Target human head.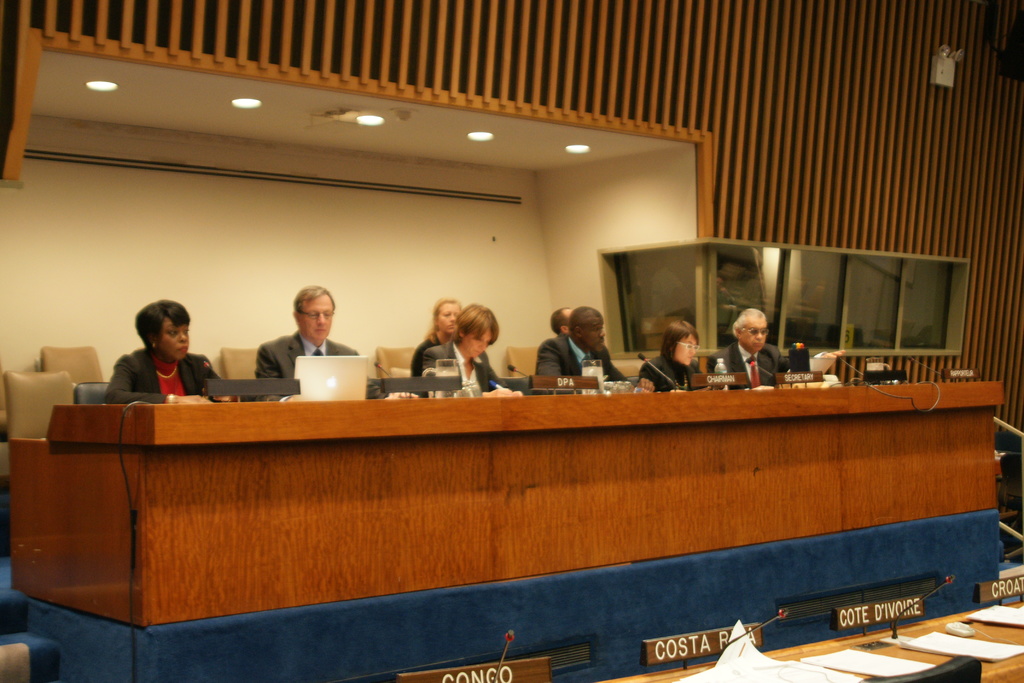
Target region: l=664, t=318, r=701, b=366.
